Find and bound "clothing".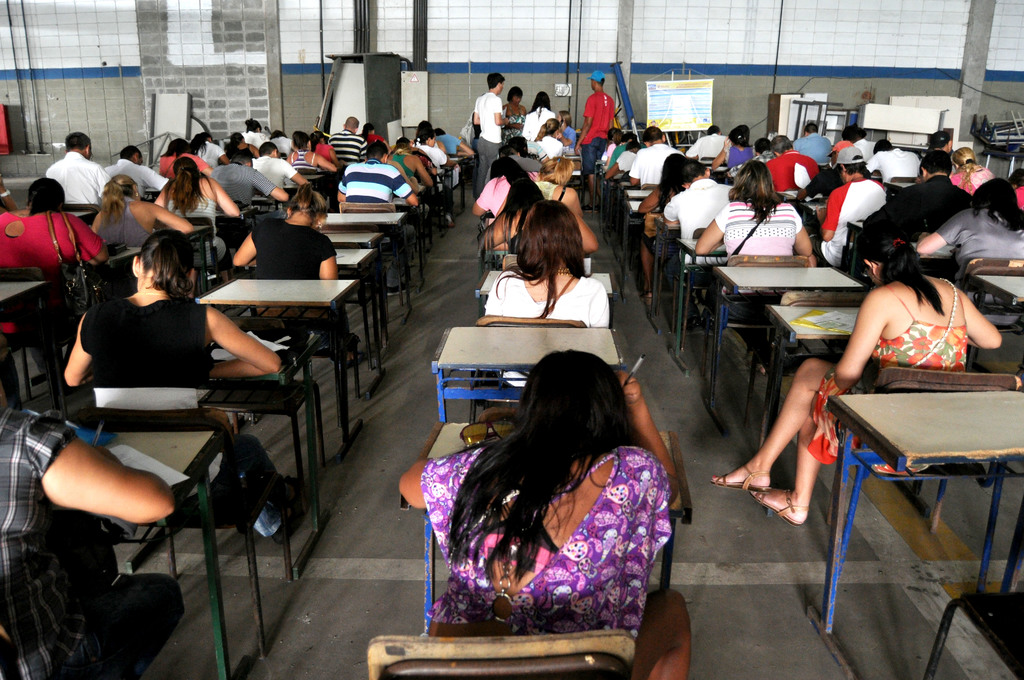
Bound: BBox(0, 212, 107, 346).
